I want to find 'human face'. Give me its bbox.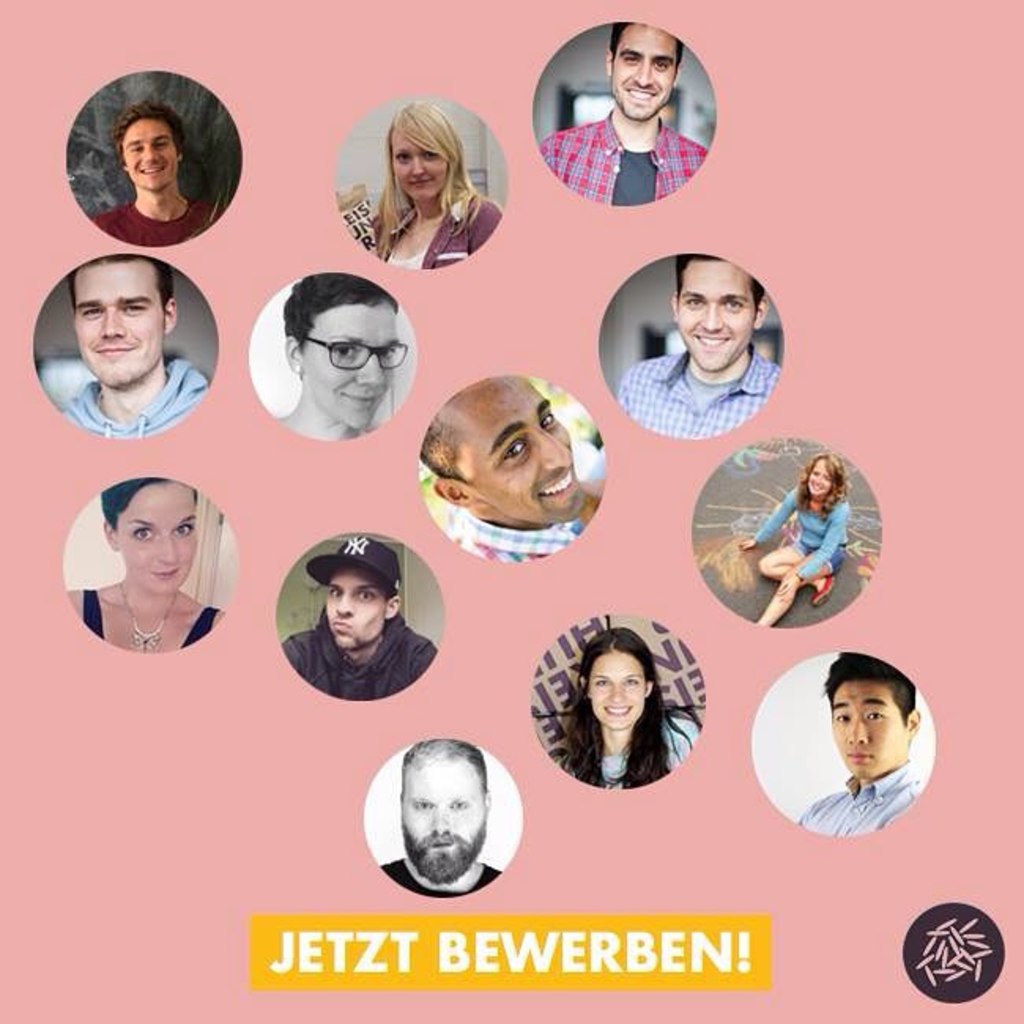
rect(323, 558, 389, 652).
